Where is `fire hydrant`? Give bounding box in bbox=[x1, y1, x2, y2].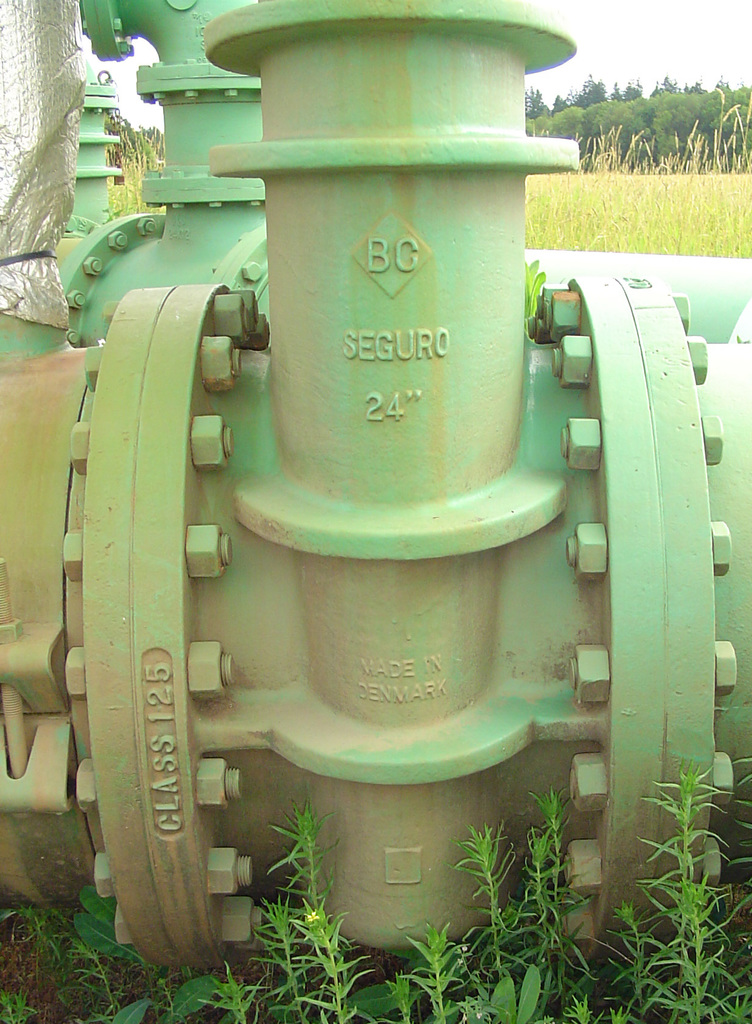
bbox=[4, 4, 751, 972].
